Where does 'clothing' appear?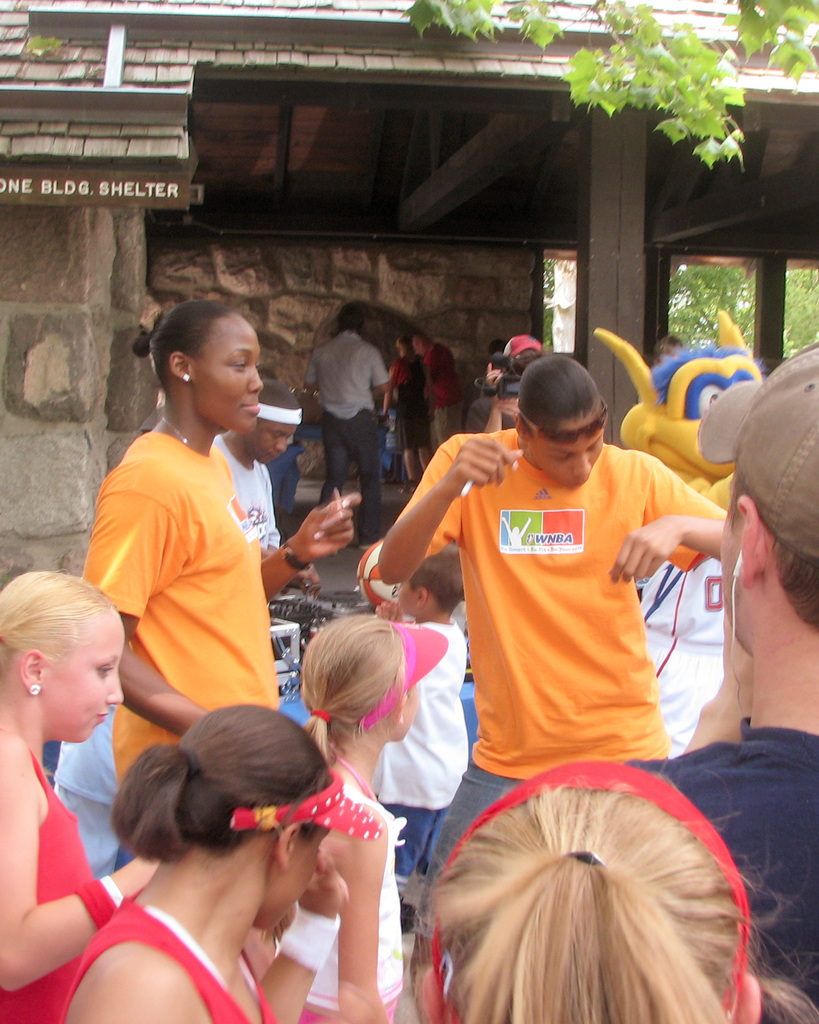
Appears at {"x1": 640, "y1": 715, "x2": 818, "y2": 1023}.
